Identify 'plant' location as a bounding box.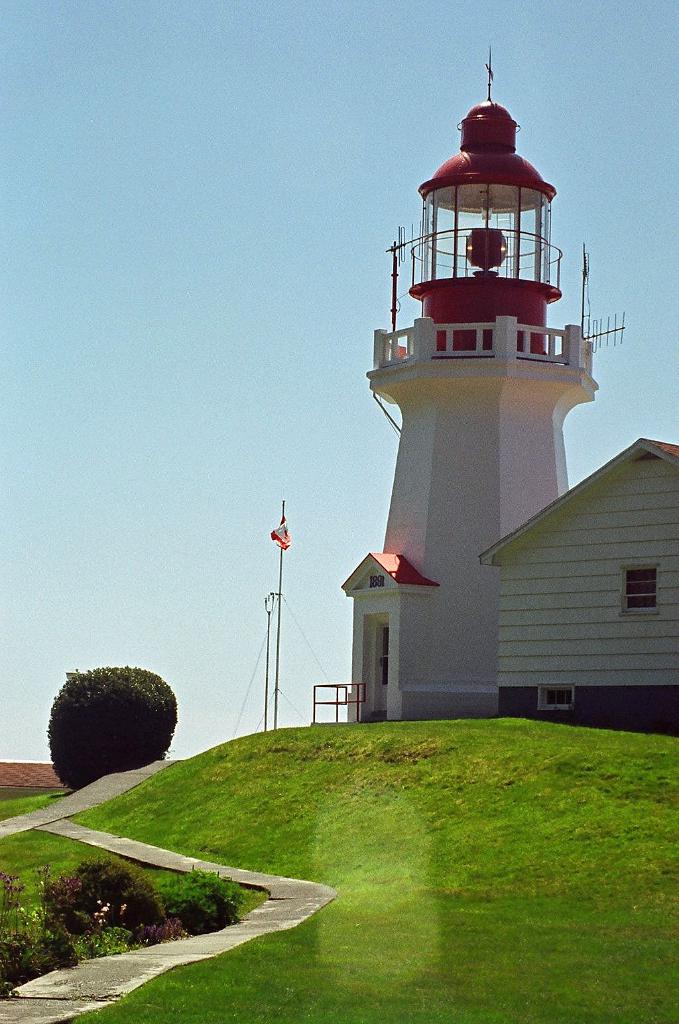
BBox(42, 657, 176, 791).
